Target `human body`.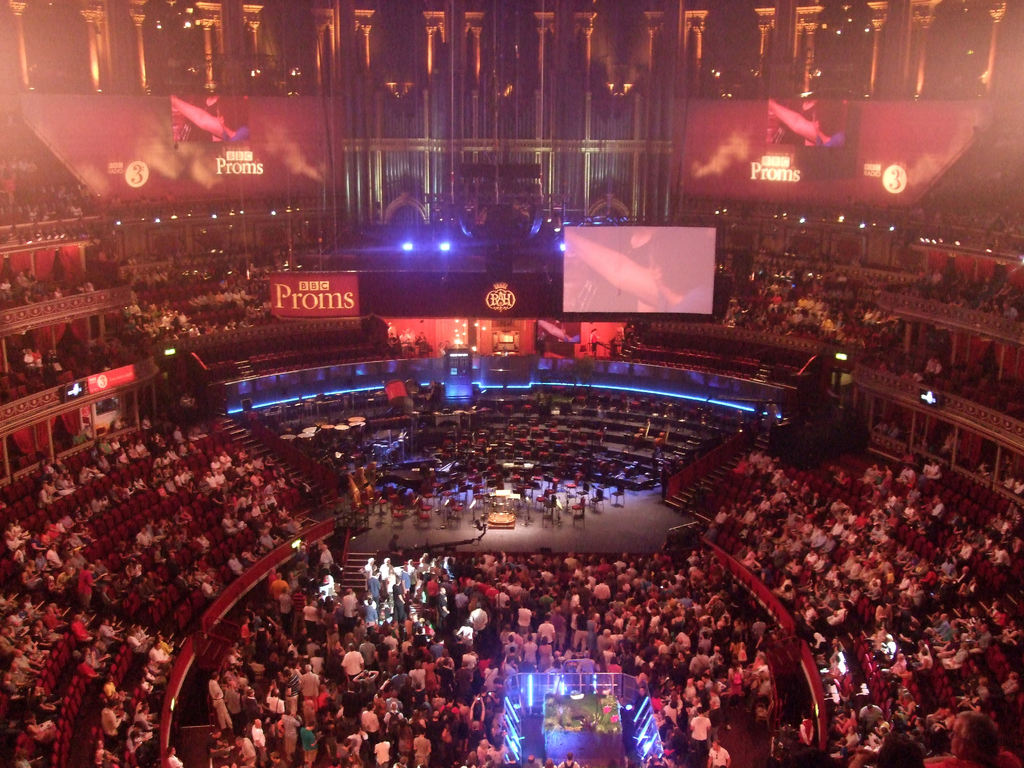
Target region: [left=38, top=516, right=61, bottom=540].
